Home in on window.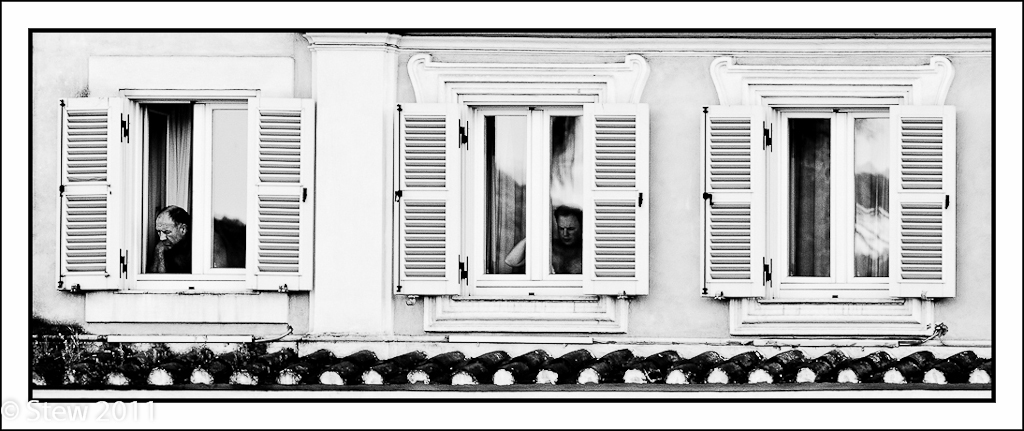
Homed in at (left=404, top=67, right=634, bottom=336).
